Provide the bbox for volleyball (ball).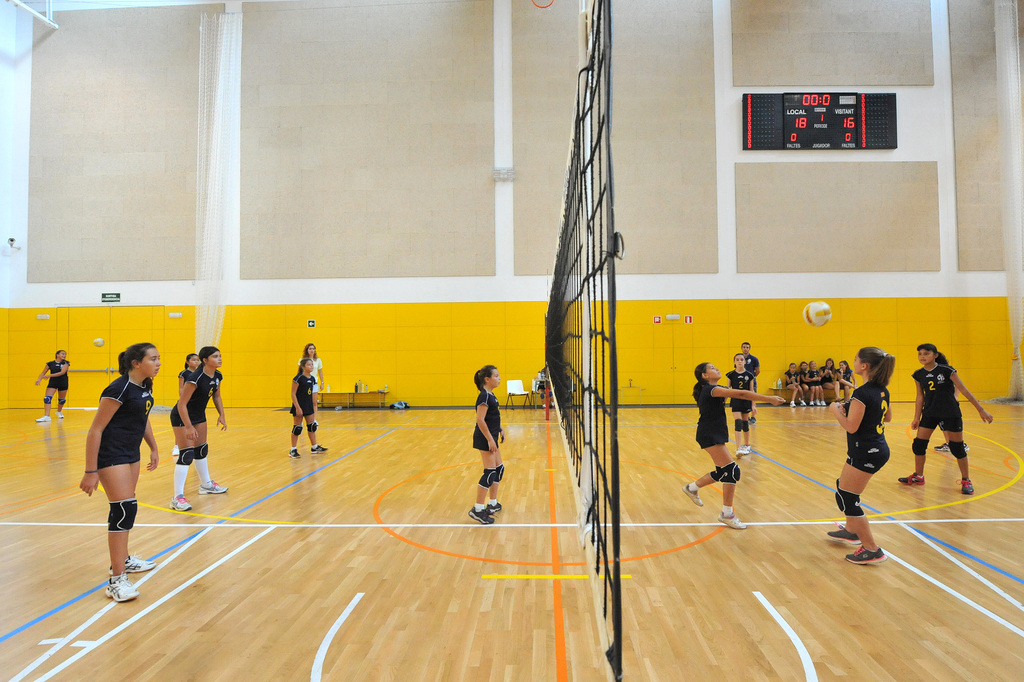
803 300 833 328.
